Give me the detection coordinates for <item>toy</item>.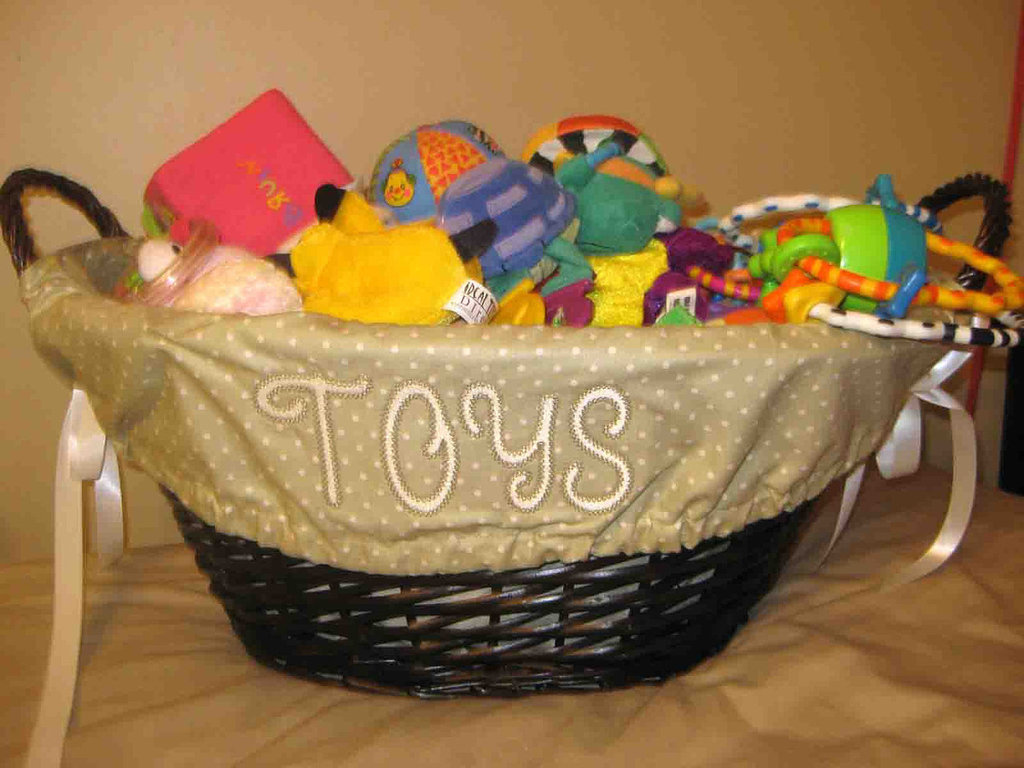
{"x1": 521, "y1": 113, "x2": 686, "y2": 184}.
